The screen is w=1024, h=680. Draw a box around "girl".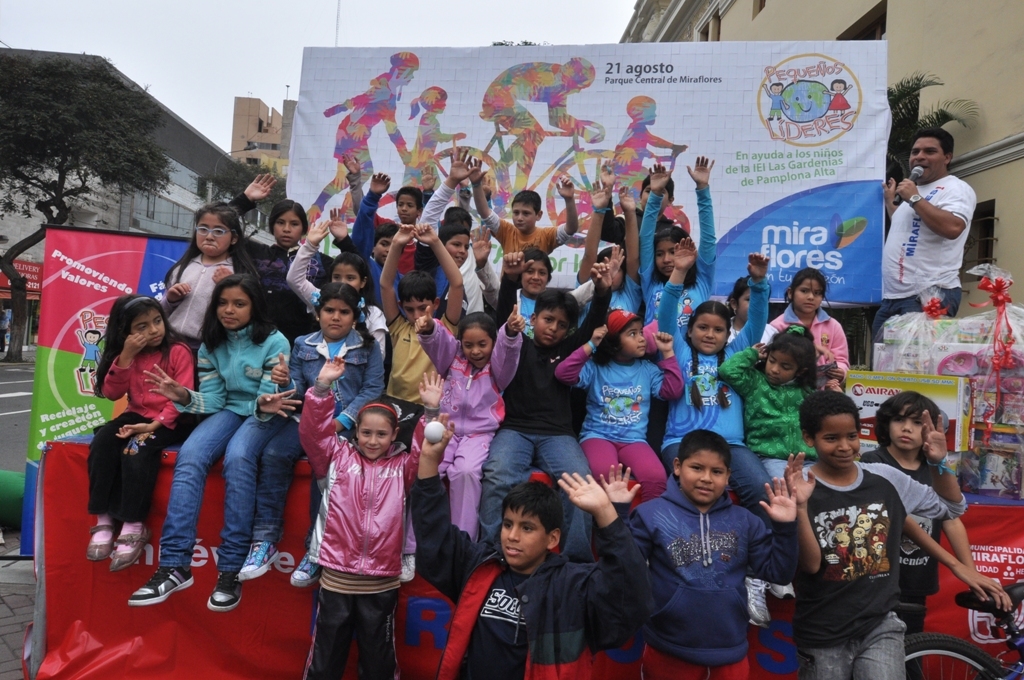
[x1=230, y1=172, x2=375, y2=348].
